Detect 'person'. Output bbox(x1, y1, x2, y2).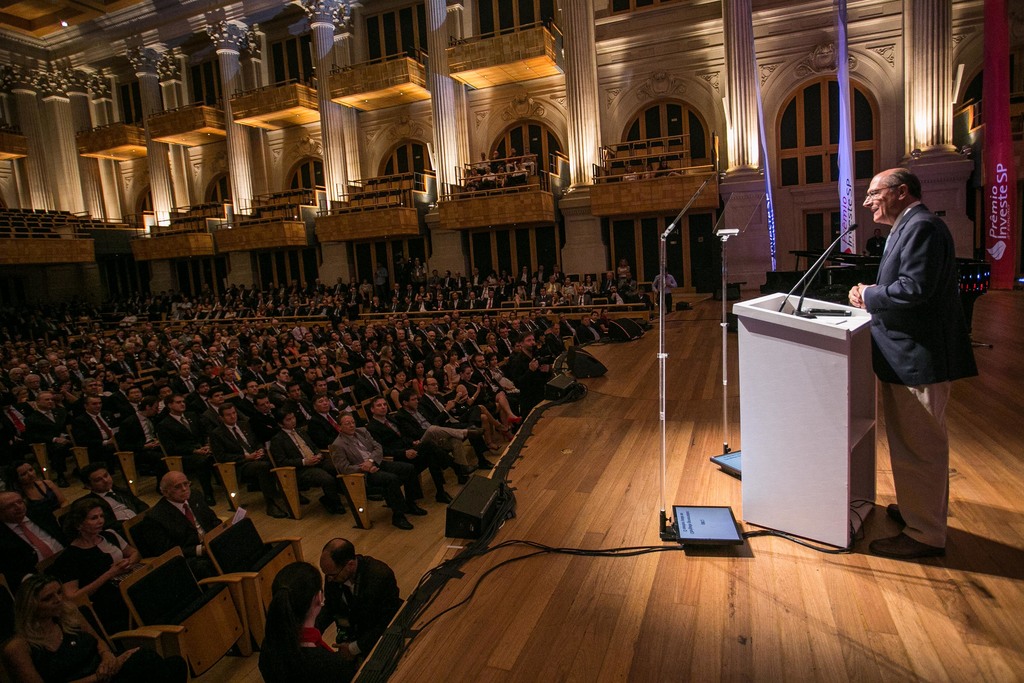
bbox(53, 491, 205, 649).
